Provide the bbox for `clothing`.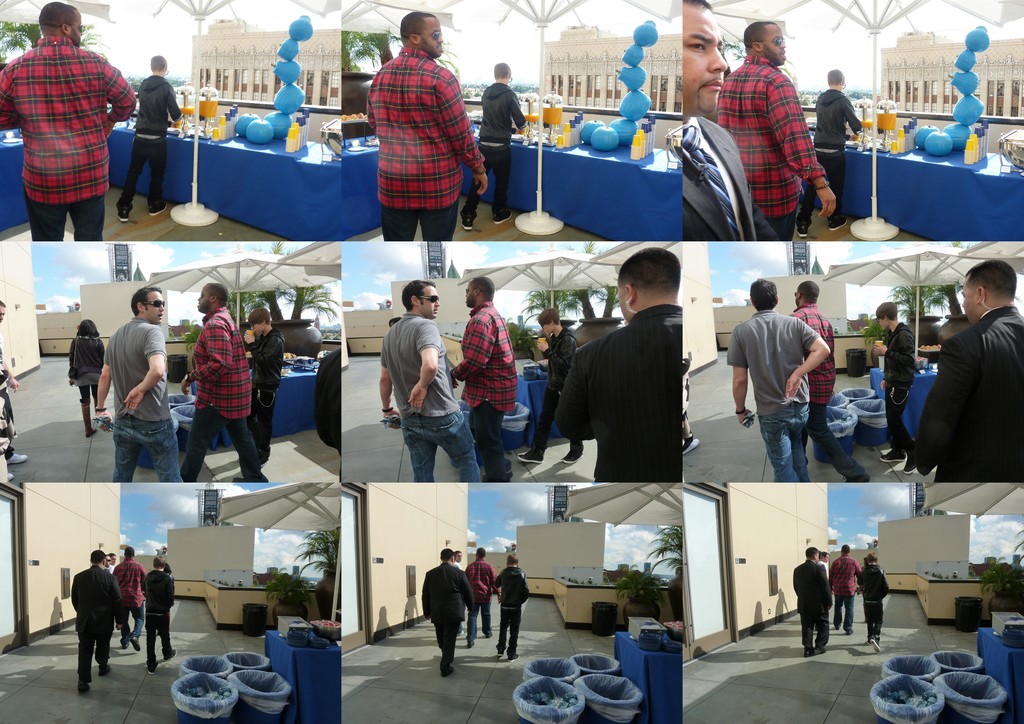
[x1=106, y1=319, x2=172, y2=479].
